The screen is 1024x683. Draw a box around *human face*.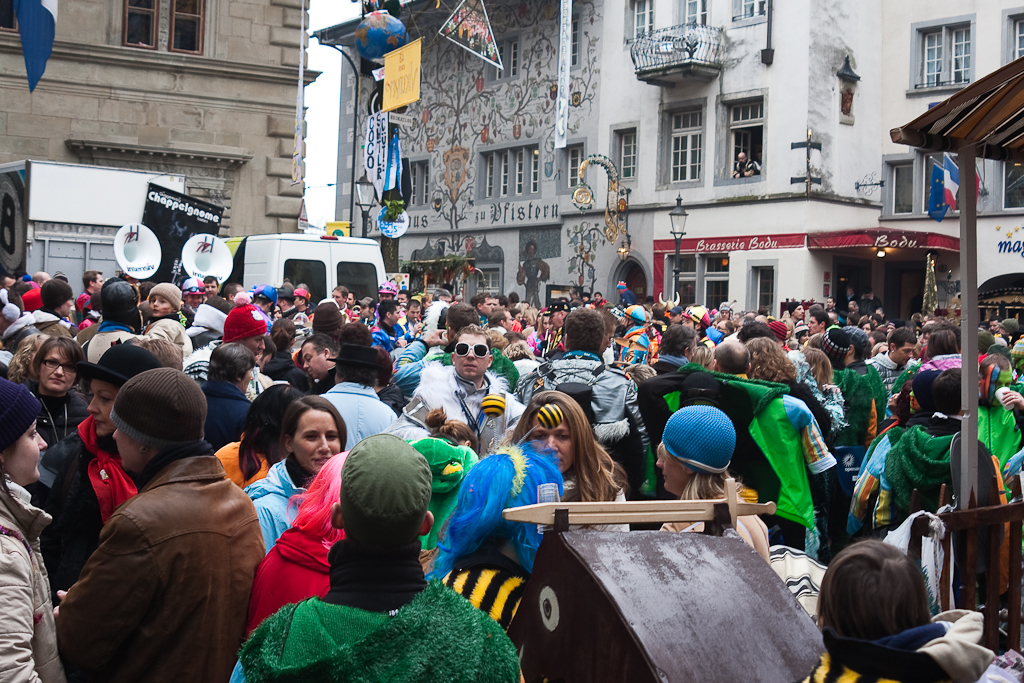
x1=531, y1=406, x2=573, y2=472.
